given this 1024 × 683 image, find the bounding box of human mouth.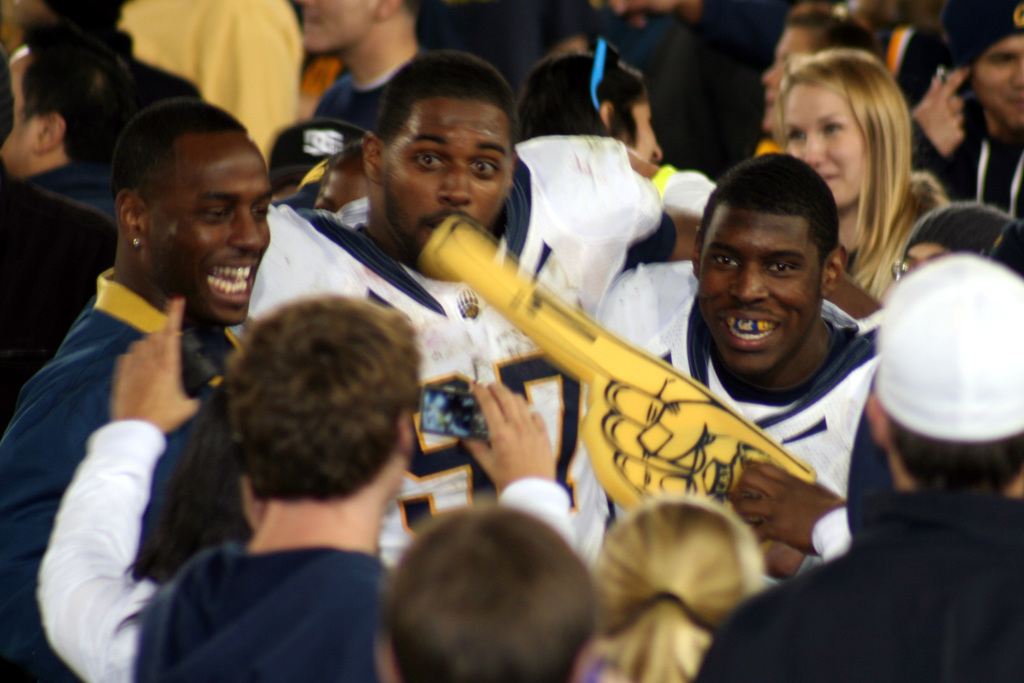
[1012, 98, 1023, 115].
